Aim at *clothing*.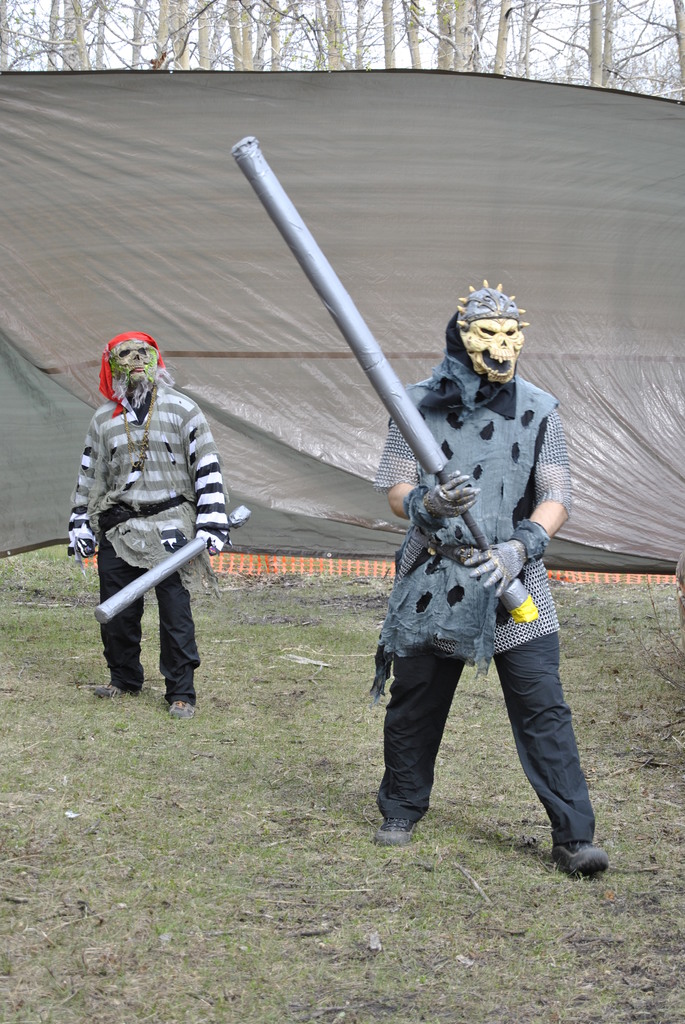
Aimed at box(70, 317, 242, 725).
